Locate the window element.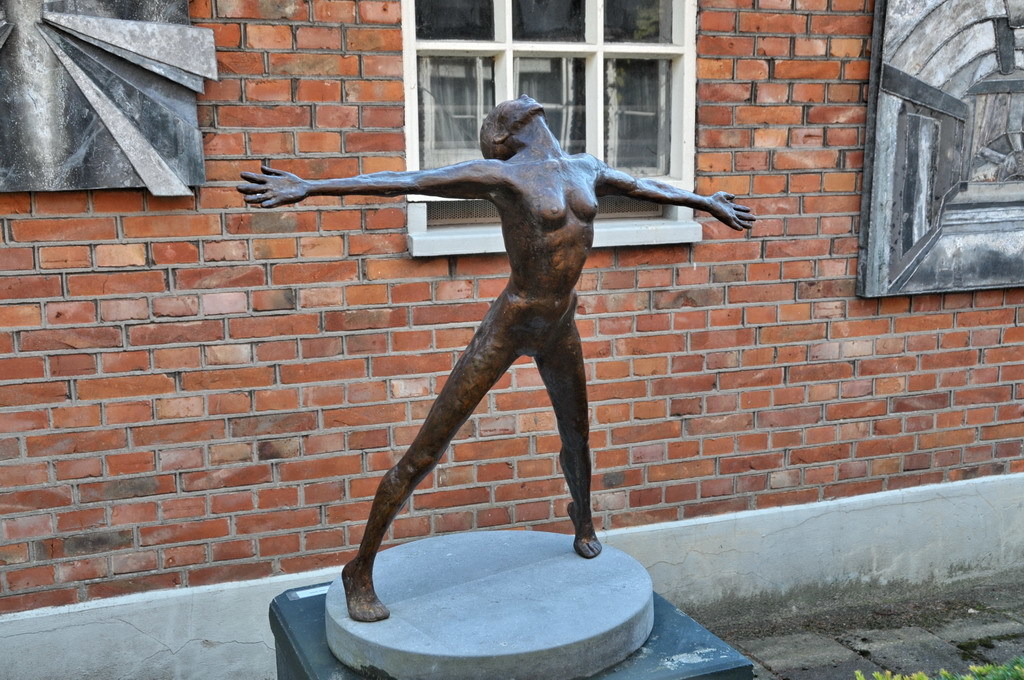
Element bbox: bbox(416, 0, 671, 229).
